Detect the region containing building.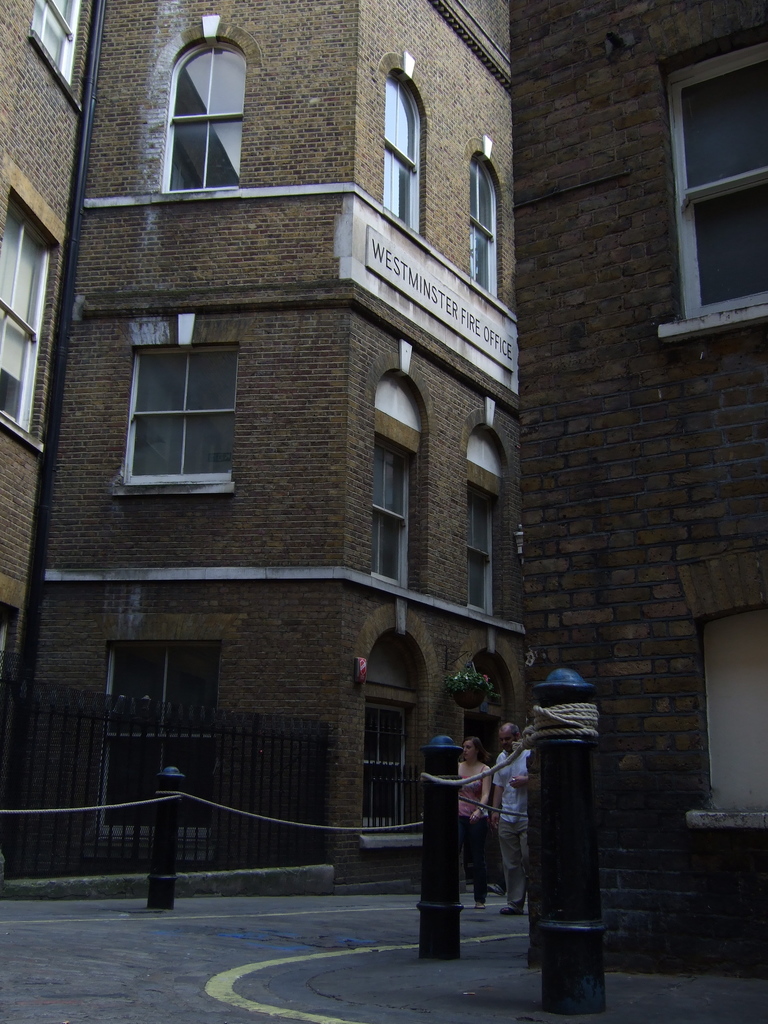
(0, 0, 515, 893).
